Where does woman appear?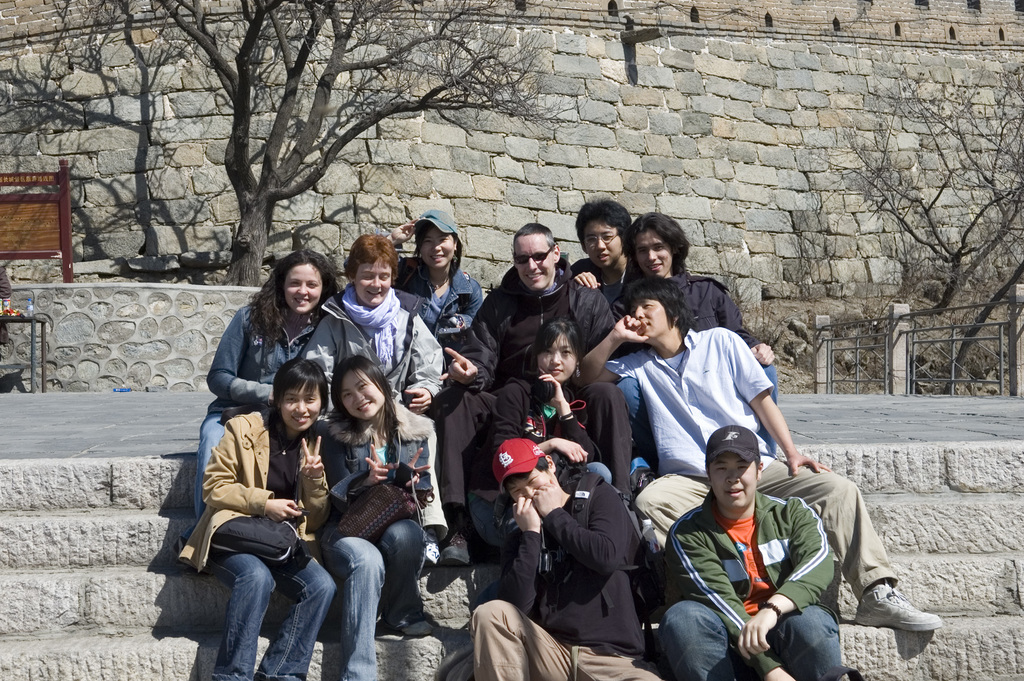
Appears at [383,209,480,345].
